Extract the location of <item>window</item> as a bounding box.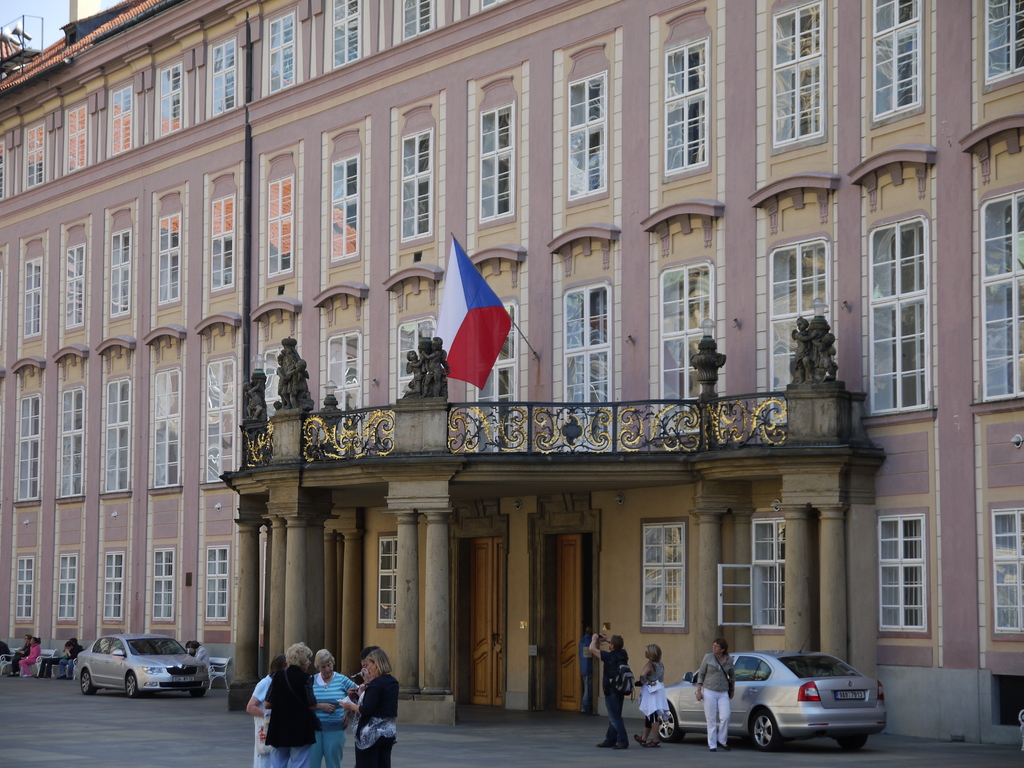
987 508 1023 644.
